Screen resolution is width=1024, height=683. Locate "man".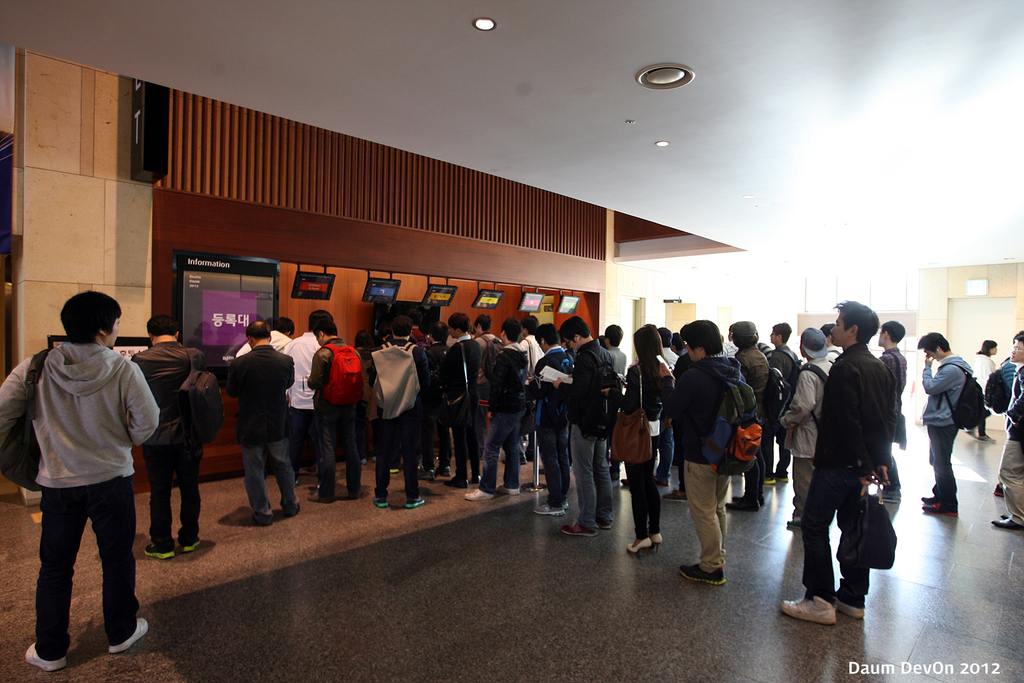
locate(473, 312, 504, 377).
